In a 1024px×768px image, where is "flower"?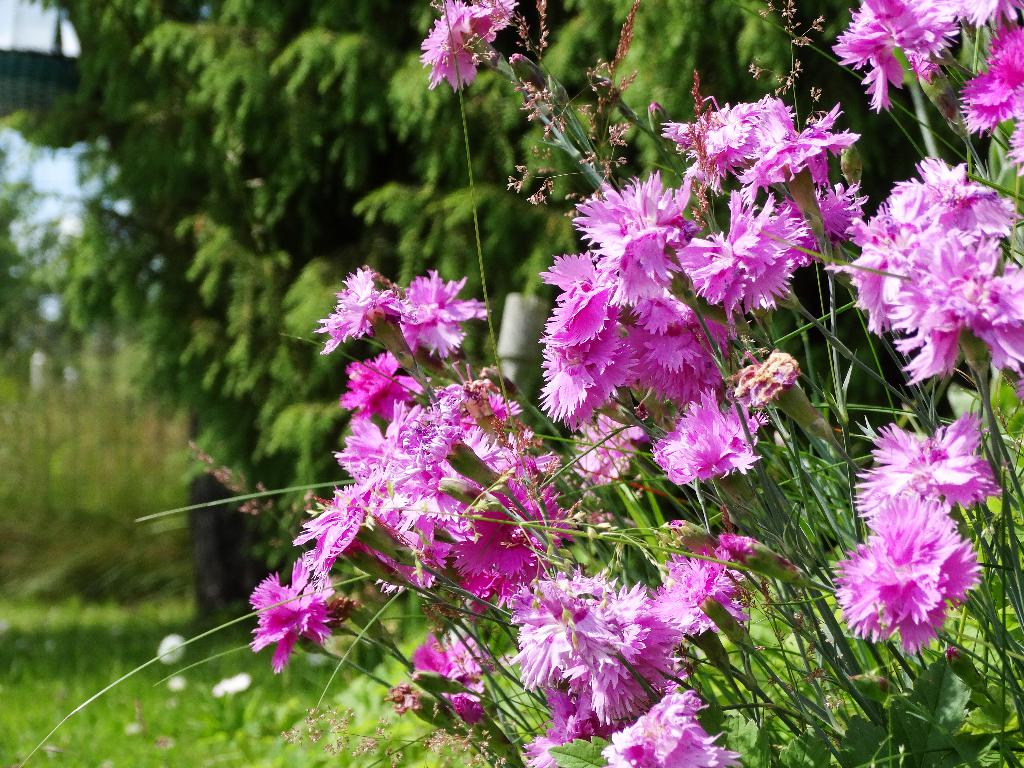
x1=471, y1=0, x2=520, y2=40.
